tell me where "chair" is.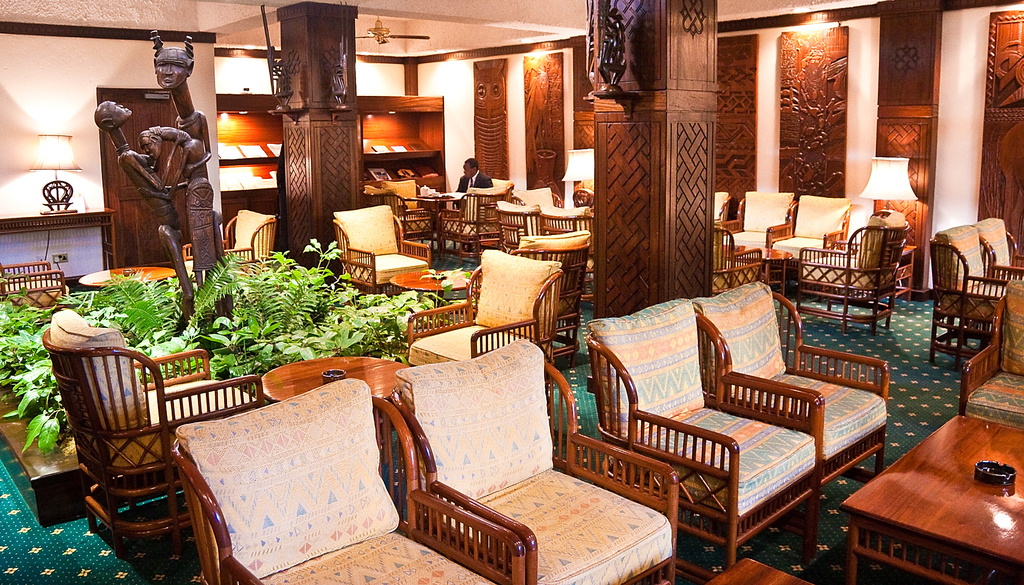
"chair" is at crop(391, 335, 684, 584).
